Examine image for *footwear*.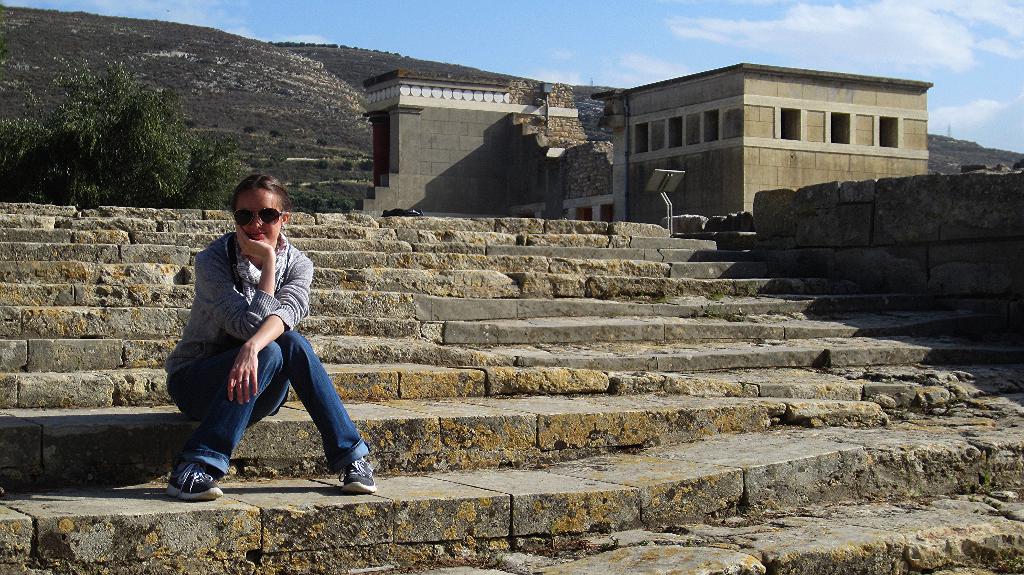
Examination result: bbox=[336, 452, 380, 494].
